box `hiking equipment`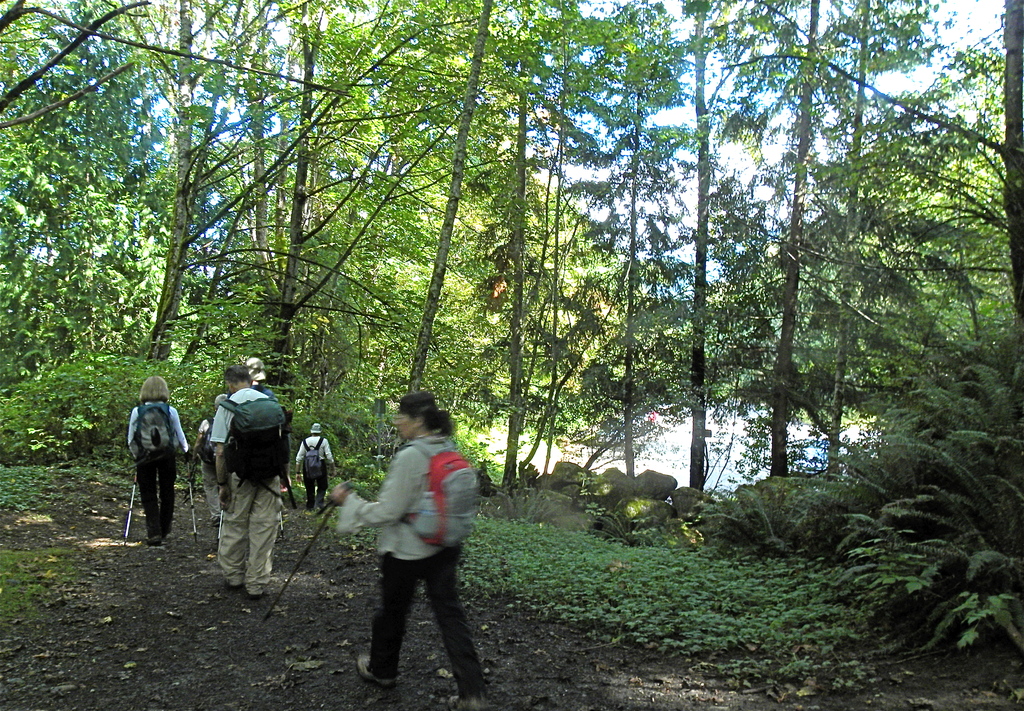
(130, 400, 179, 466)
